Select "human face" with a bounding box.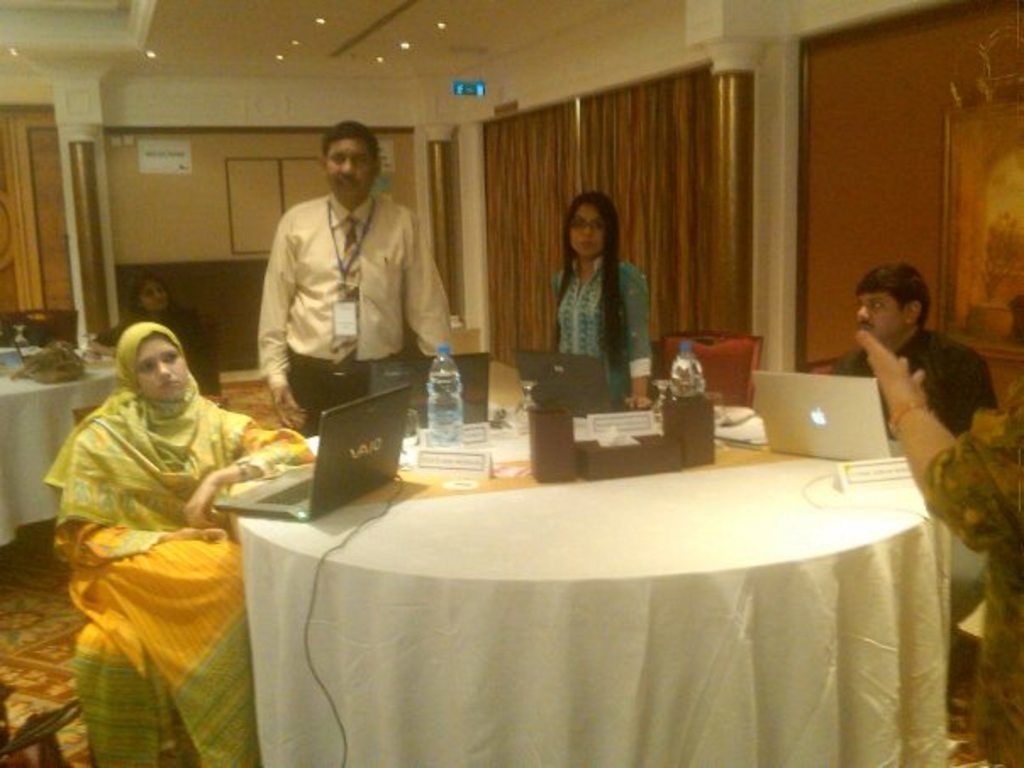
{"x1": 320, "y1": 134, "x2": 373, "y2": 205}.
